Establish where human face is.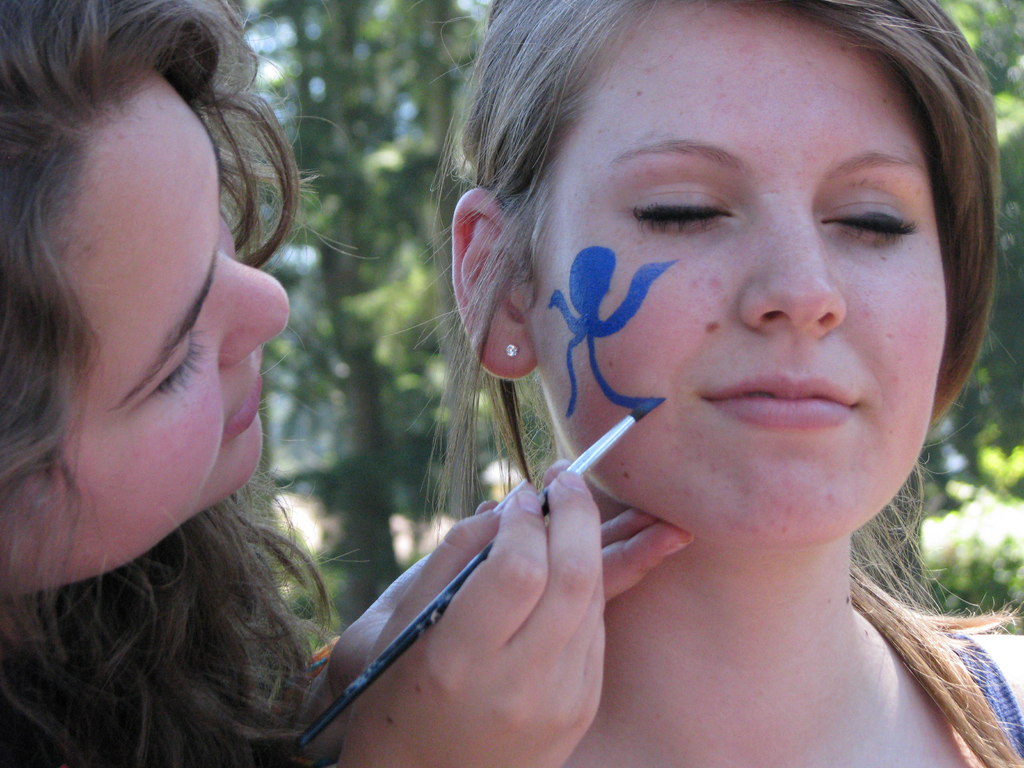
Established at {"x1": 3, "y1": 74, "x2": 289, "y2": 598}.
